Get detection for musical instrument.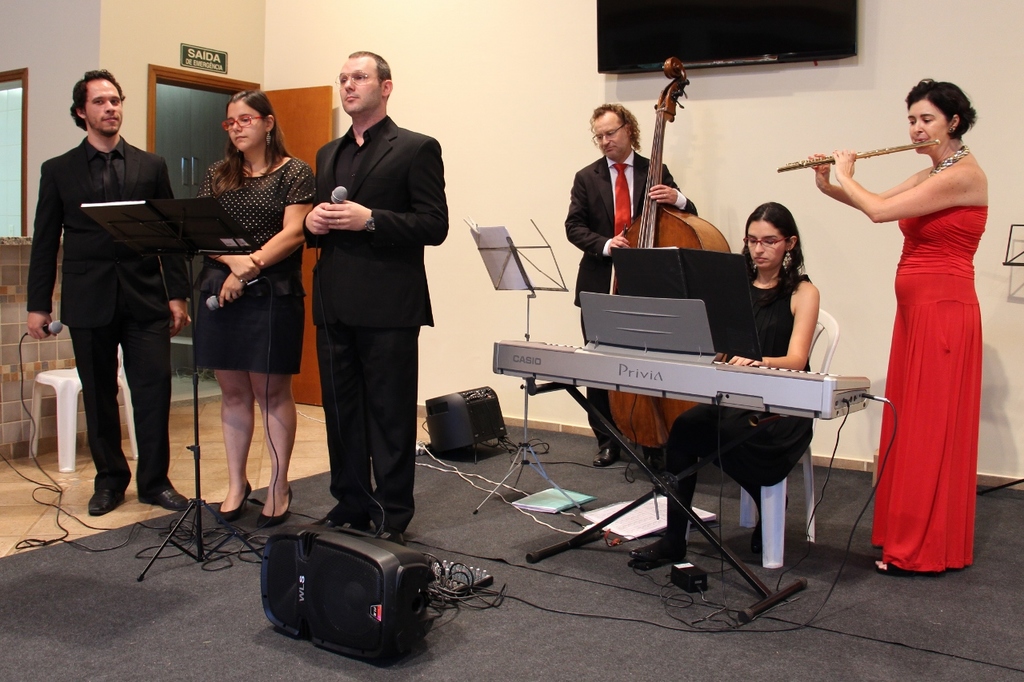
Detection: left=598, top=55, right=748, bottom=451.
